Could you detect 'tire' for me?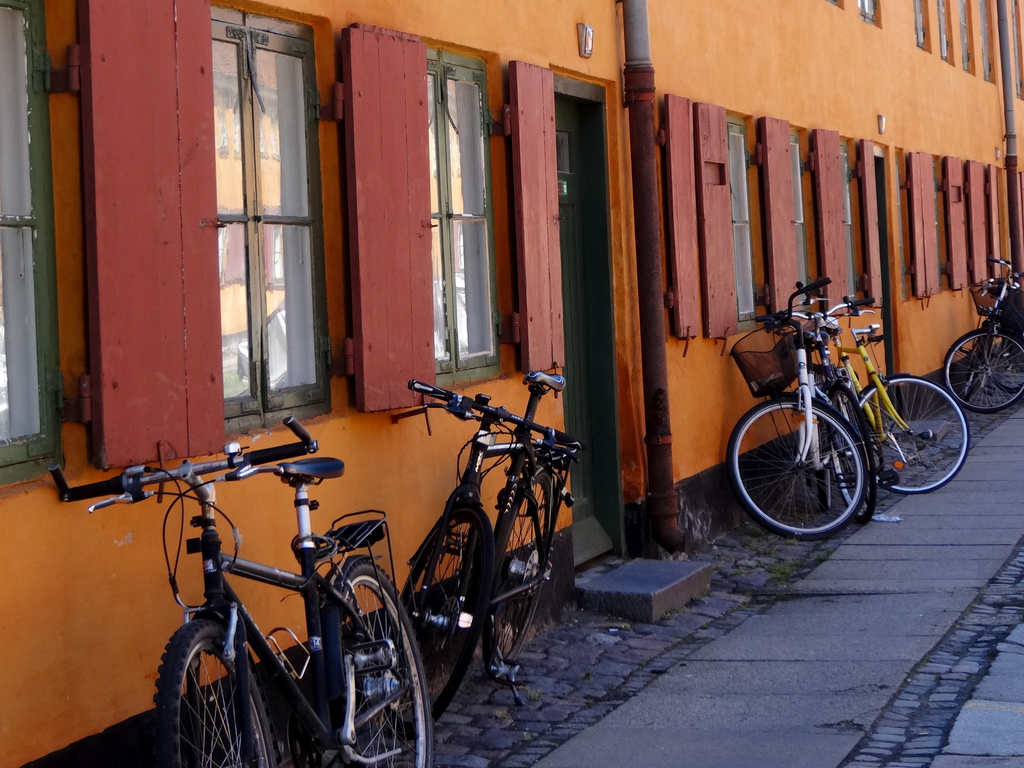
Detection result: <region>477, 462, 554, 696</region>.
